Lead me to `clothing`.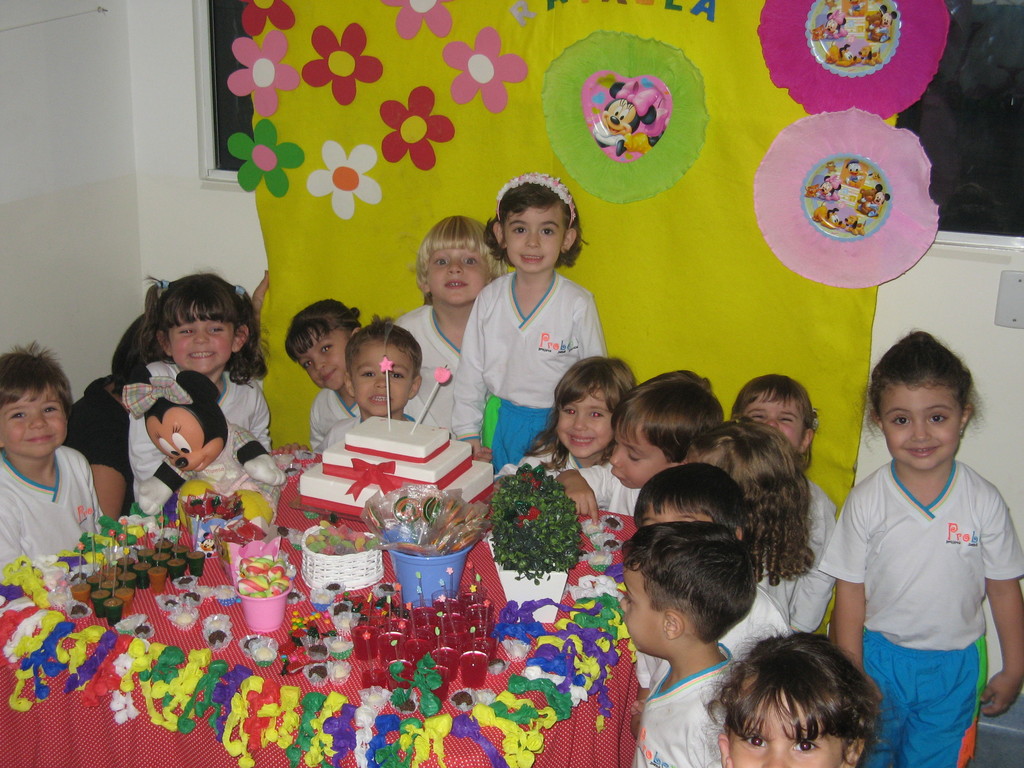
Lead to <box>829,436,1005,759</box>.
